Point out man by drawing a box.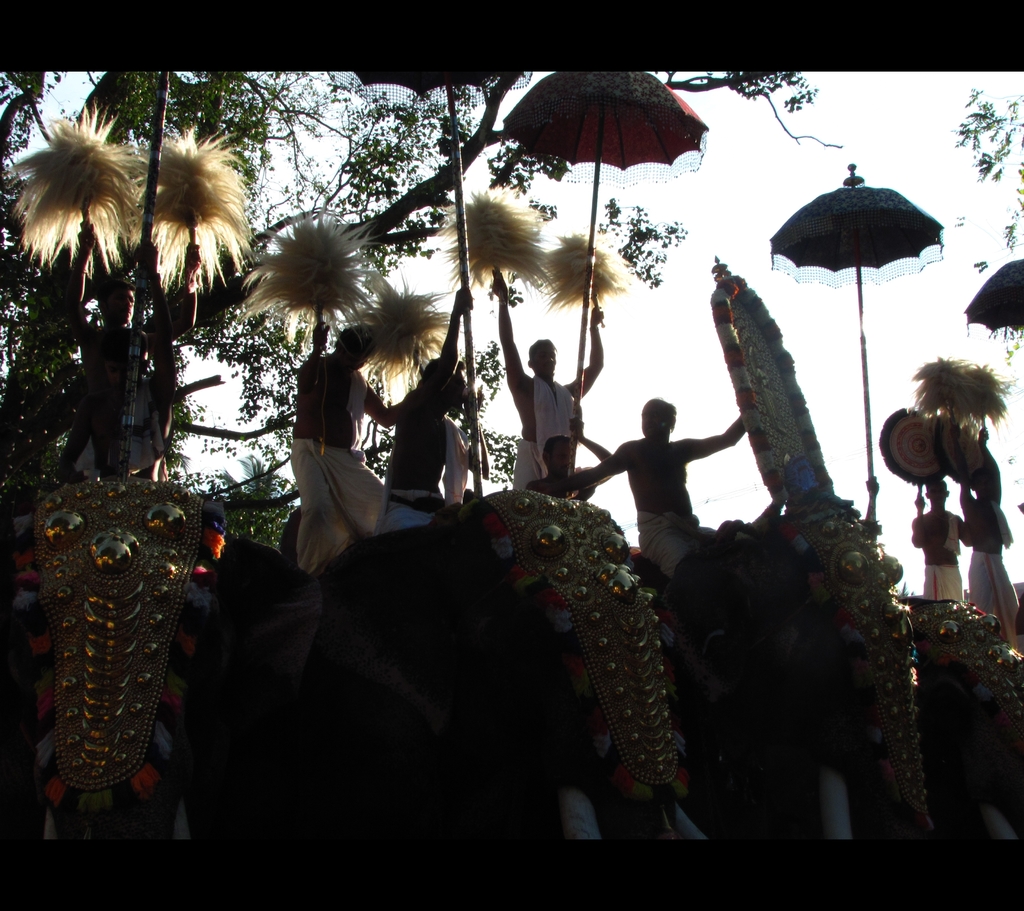
{"x1": 379, "y1": 285, "x2": 490, "y2": 536}.
